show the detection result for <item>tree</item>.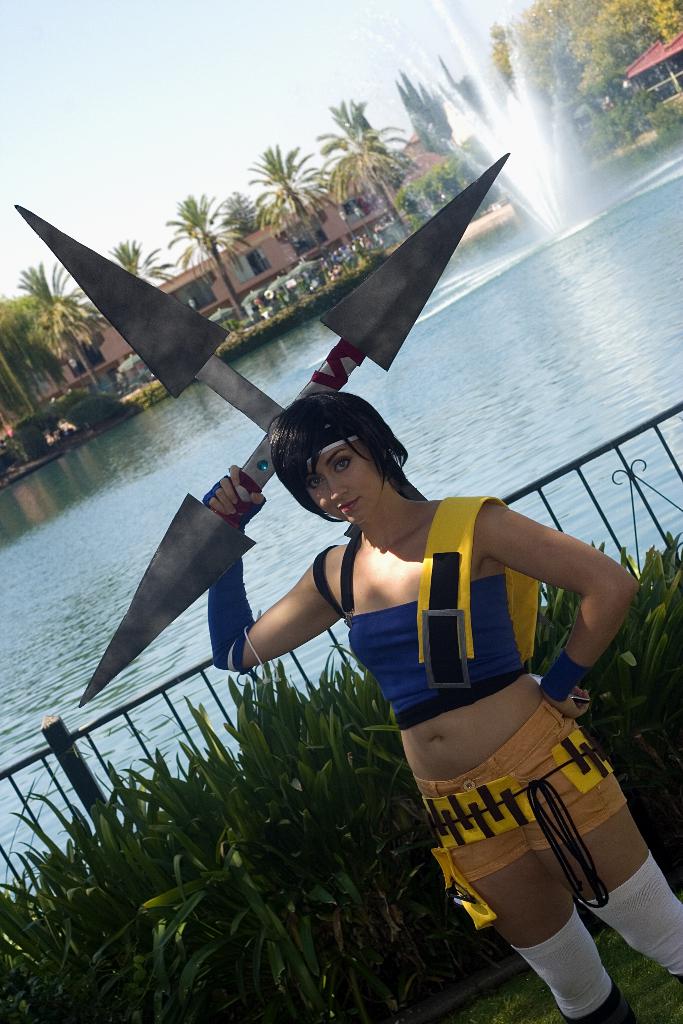
bbox(21, 256, 113, 394).
